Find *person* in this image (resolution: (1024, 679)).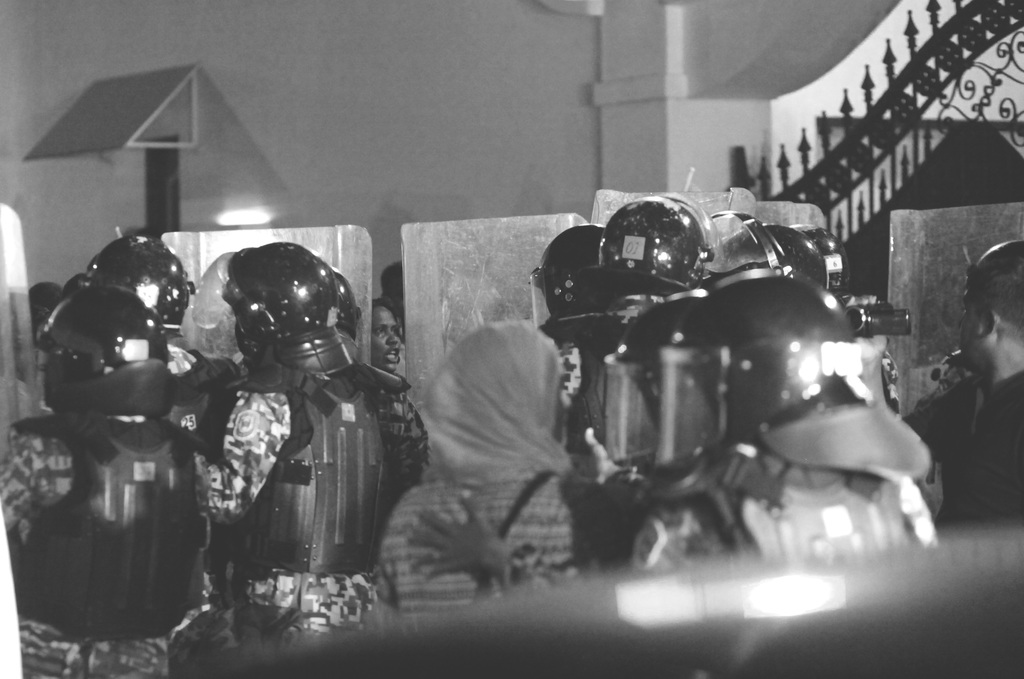
Rect(82, 241, 234, 462).
